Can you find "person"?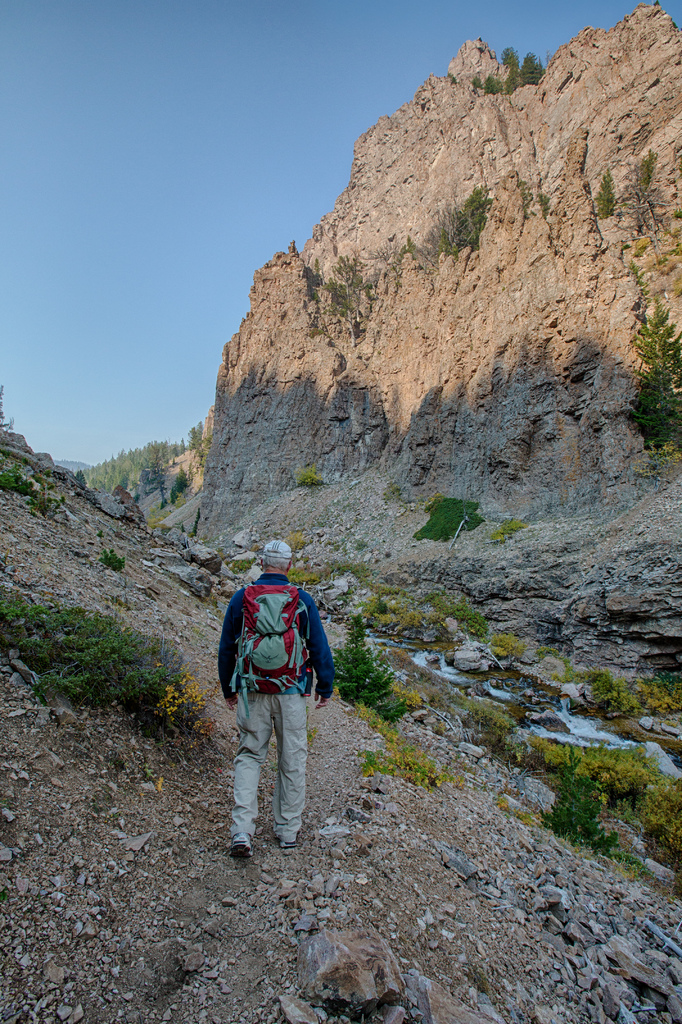
Yes, bounding box: 230 531 337 842.
